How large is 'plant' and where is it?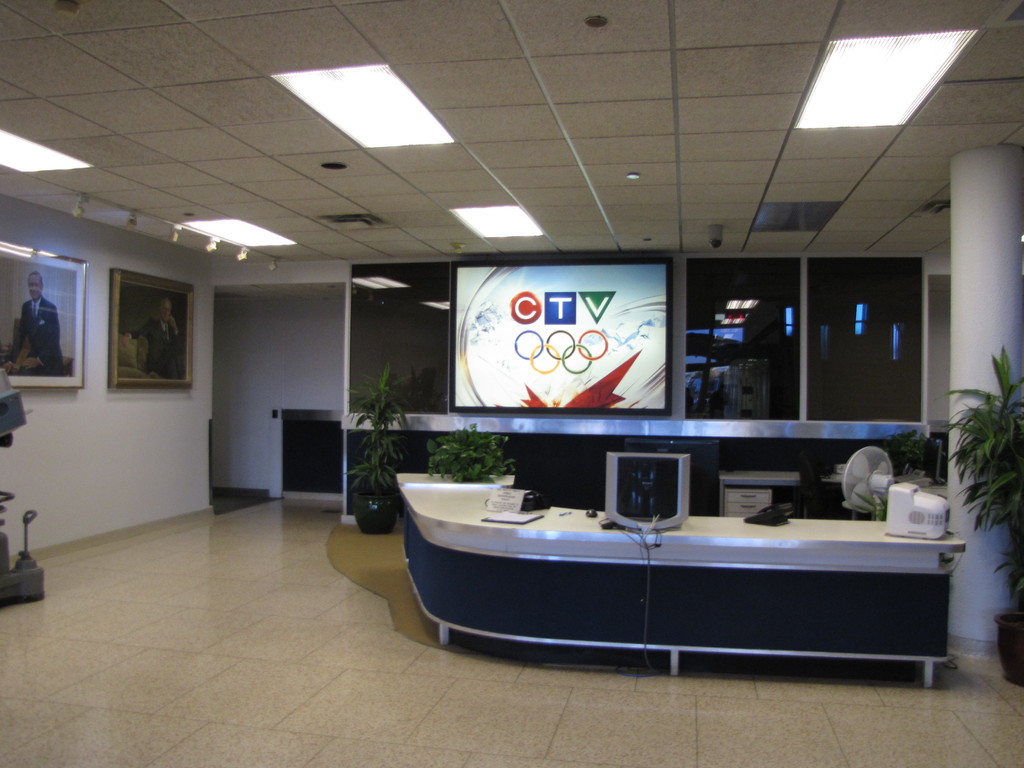
Bounding box: <box>847,490,890,526</box>.
